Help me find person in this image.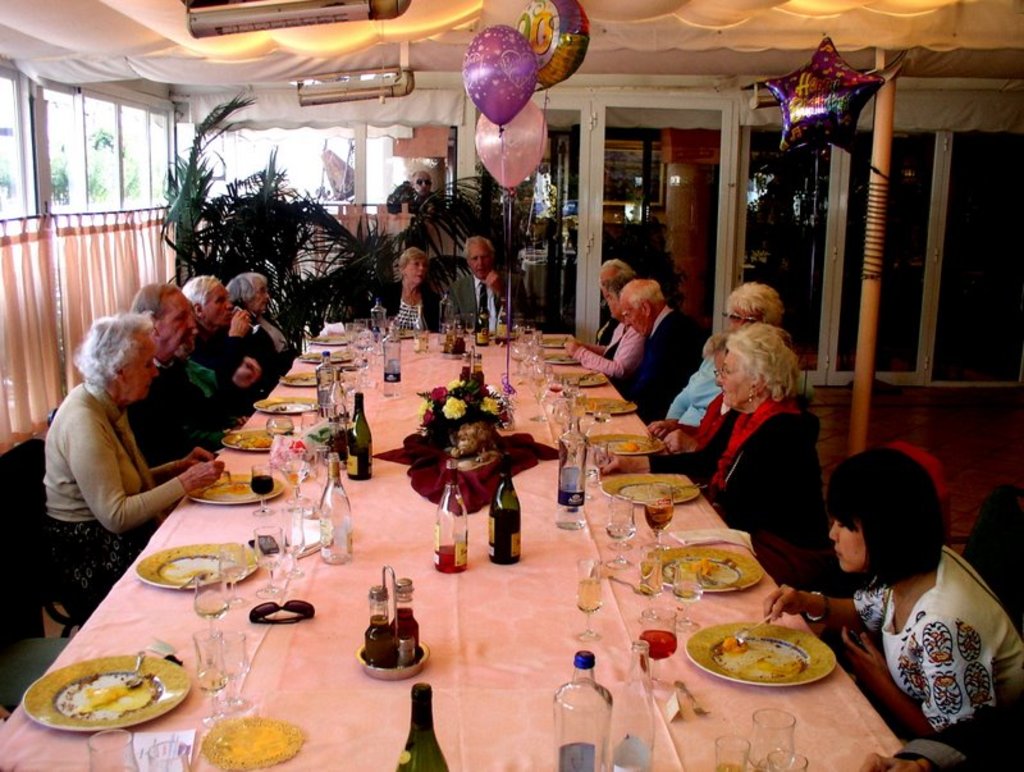
Found it: {"left": 451, "top": 230, "right": 532, "bottom": 337}.
